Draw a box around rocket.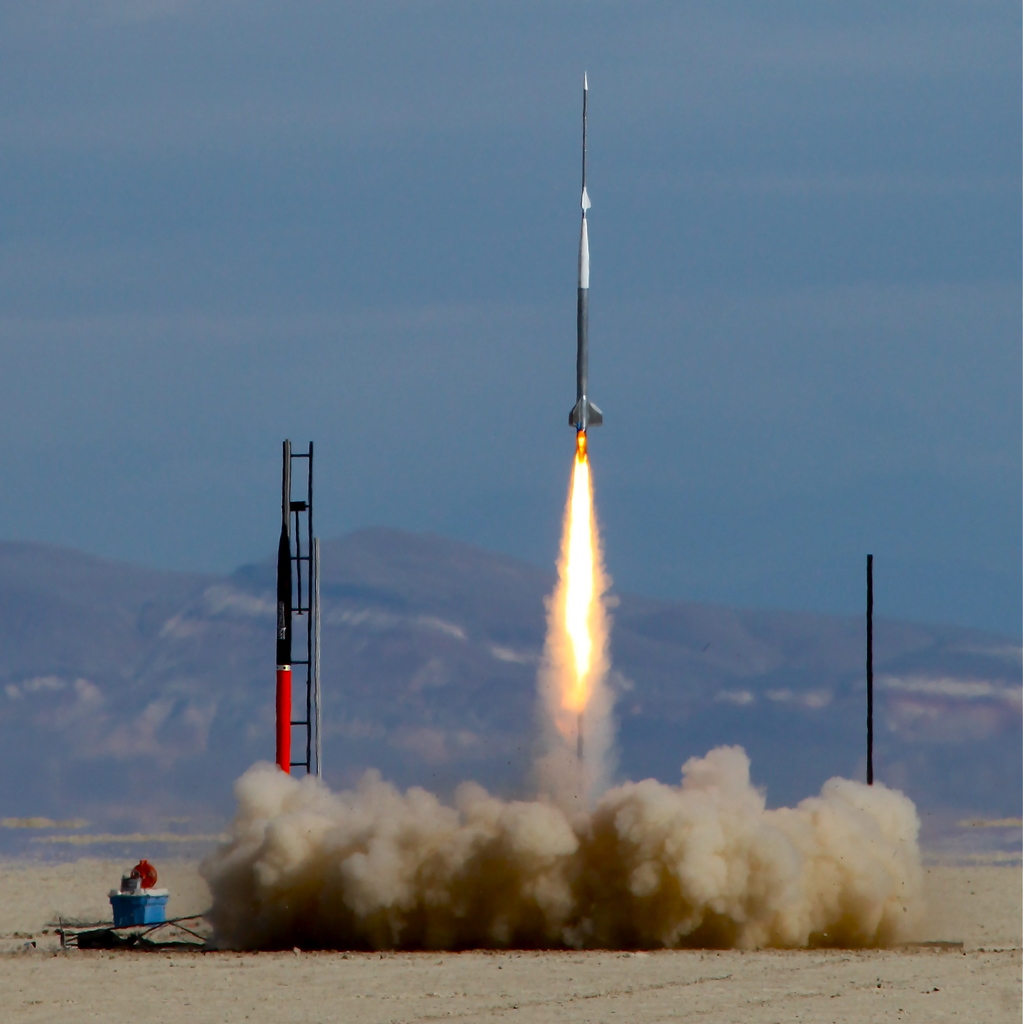
{"x1": 567, "y1": 72, "x2": 606, "y2": 427}.
